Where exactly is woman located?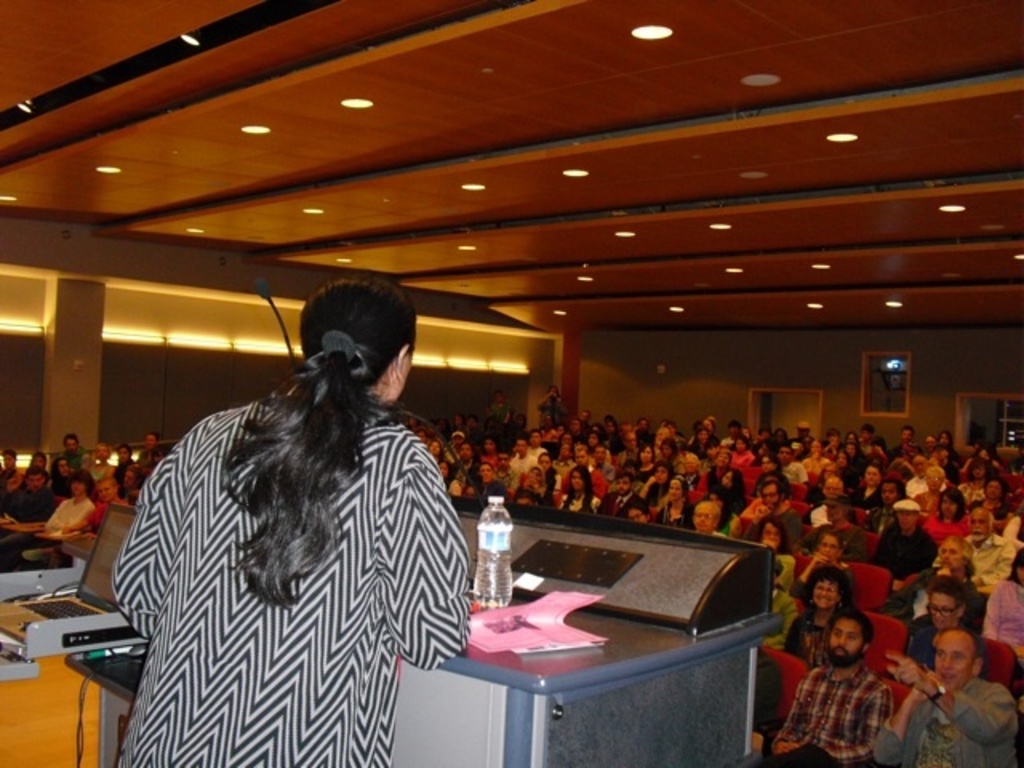
Its bounding box is (0, 467, 94, 566).
